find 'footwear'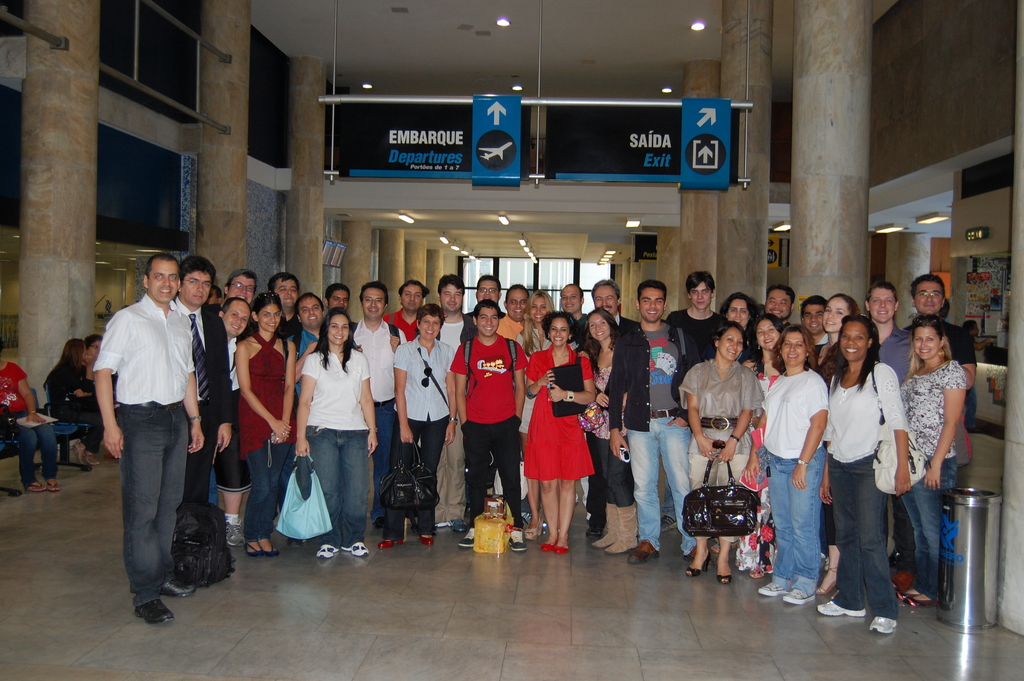
locate(420, 538, 434, 549)
